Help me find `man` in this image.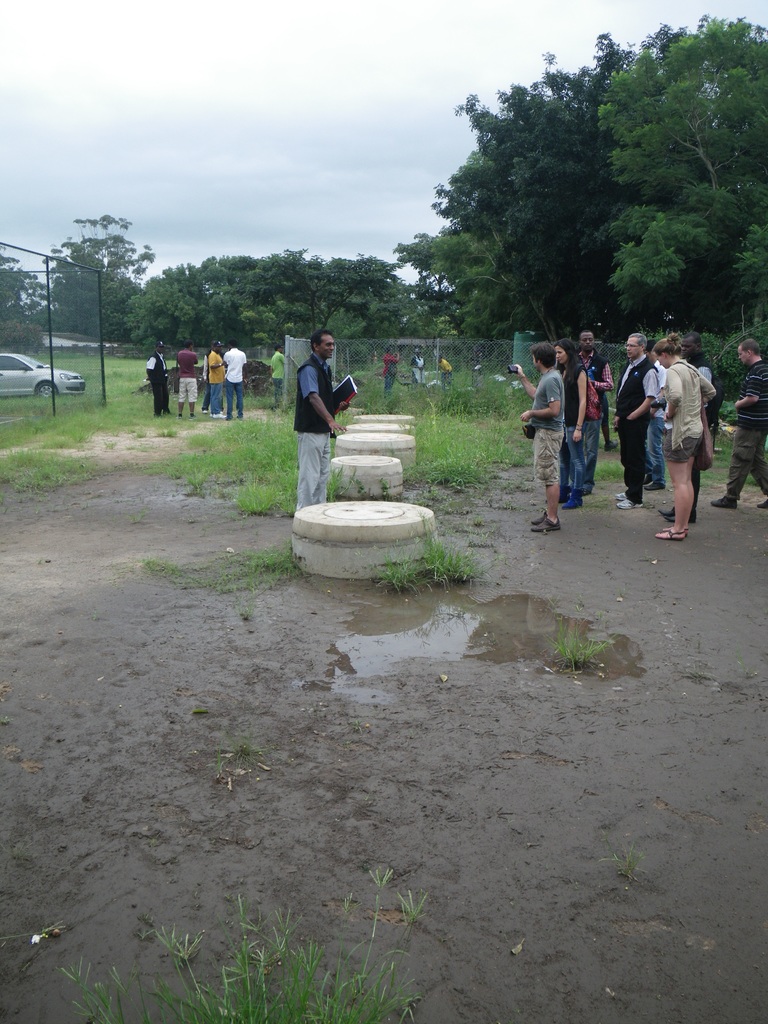
Found it: 212/338/223/417.
